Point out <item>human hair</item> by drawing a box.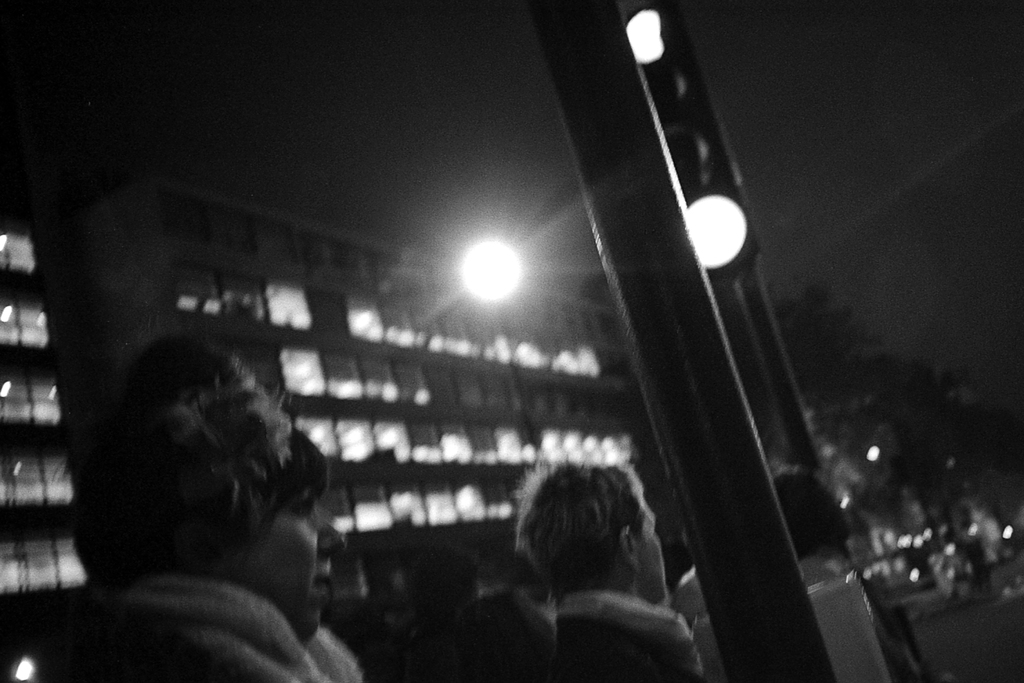
x1=46 y1=333 x2=293 y2=573.
